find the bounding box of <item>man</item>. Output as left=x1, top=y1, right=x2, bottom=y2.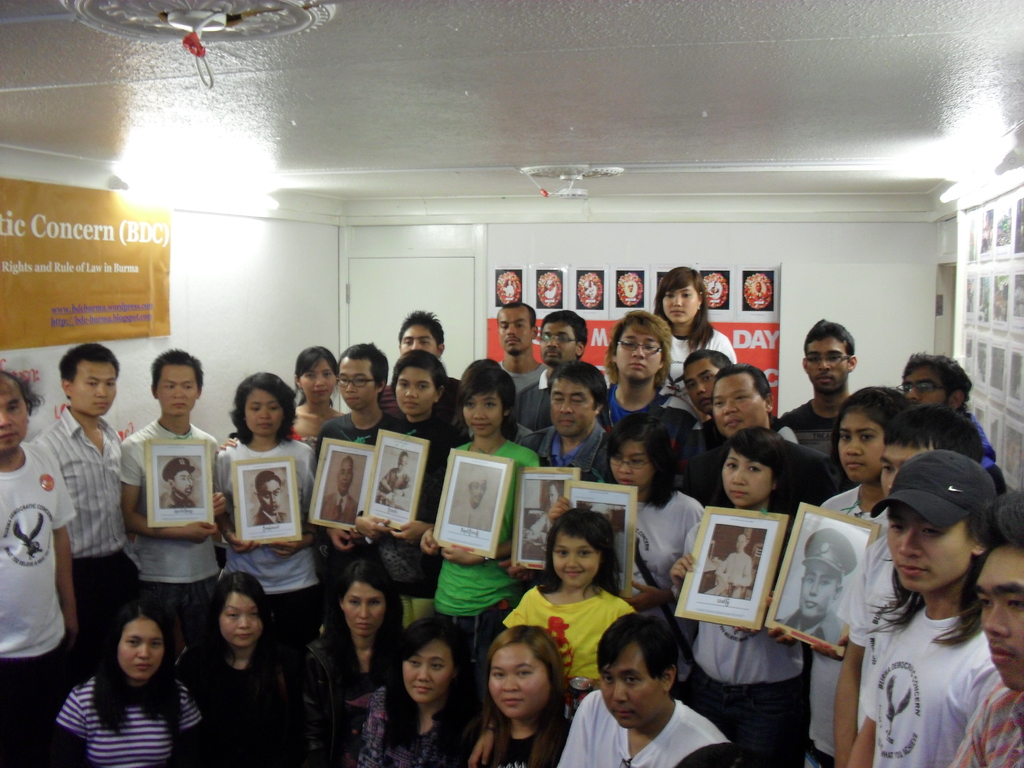
left=120, top=349, right=232, bottom=655.
